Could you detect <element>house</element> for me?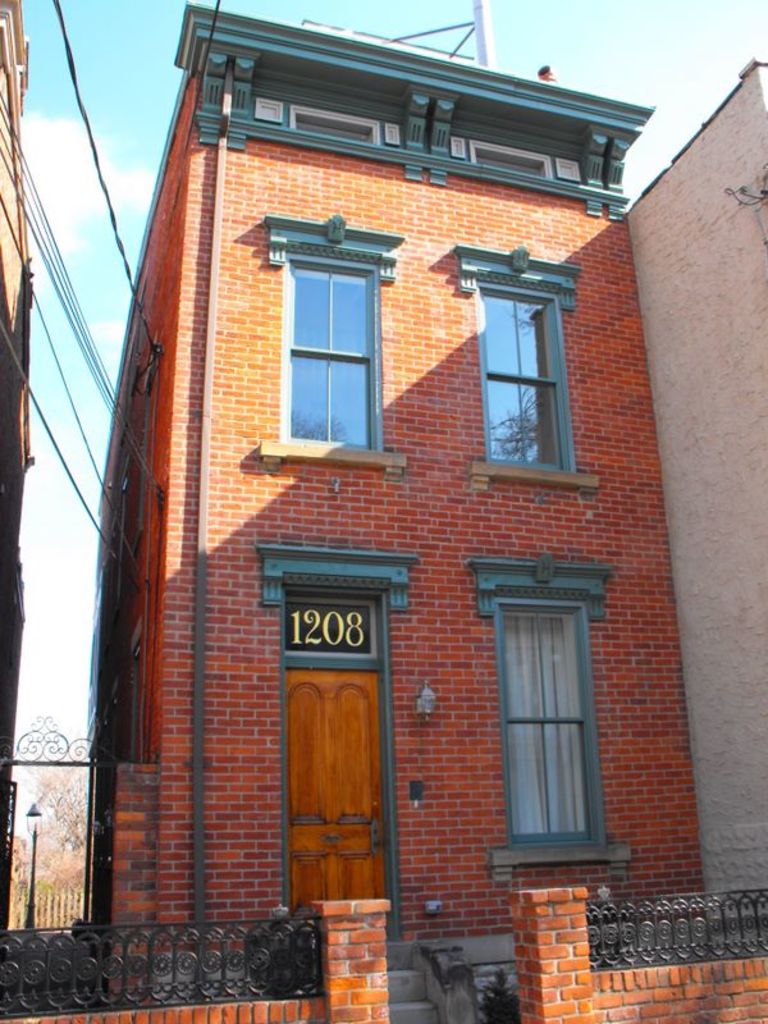
Detection result: 0:0:36:928.
